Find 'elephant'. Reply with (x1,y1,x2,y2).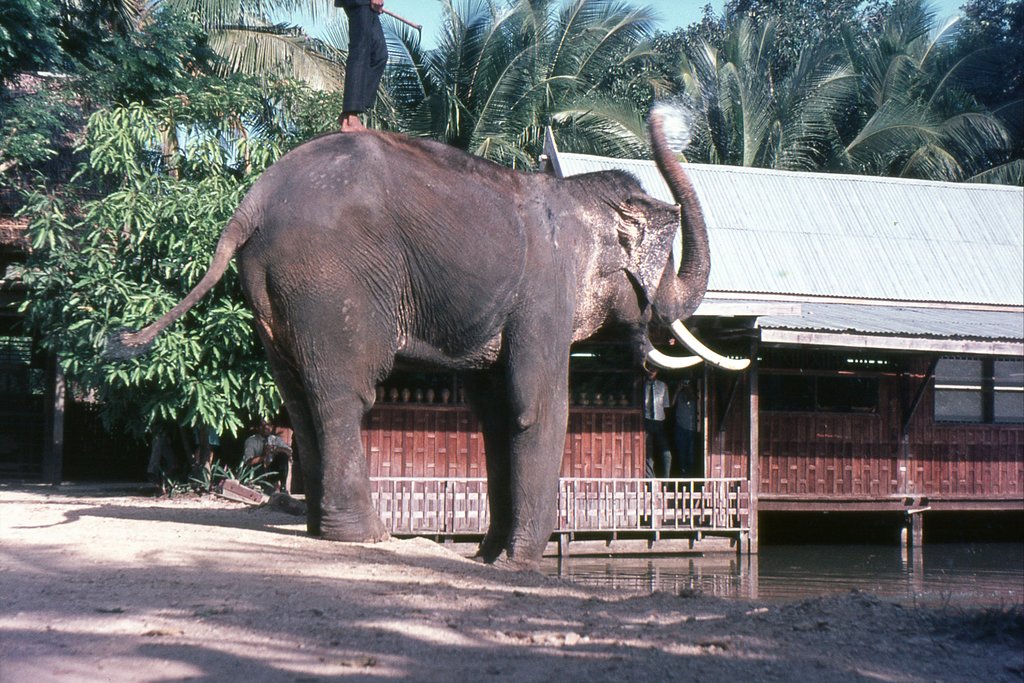
(160,145,742,527).
